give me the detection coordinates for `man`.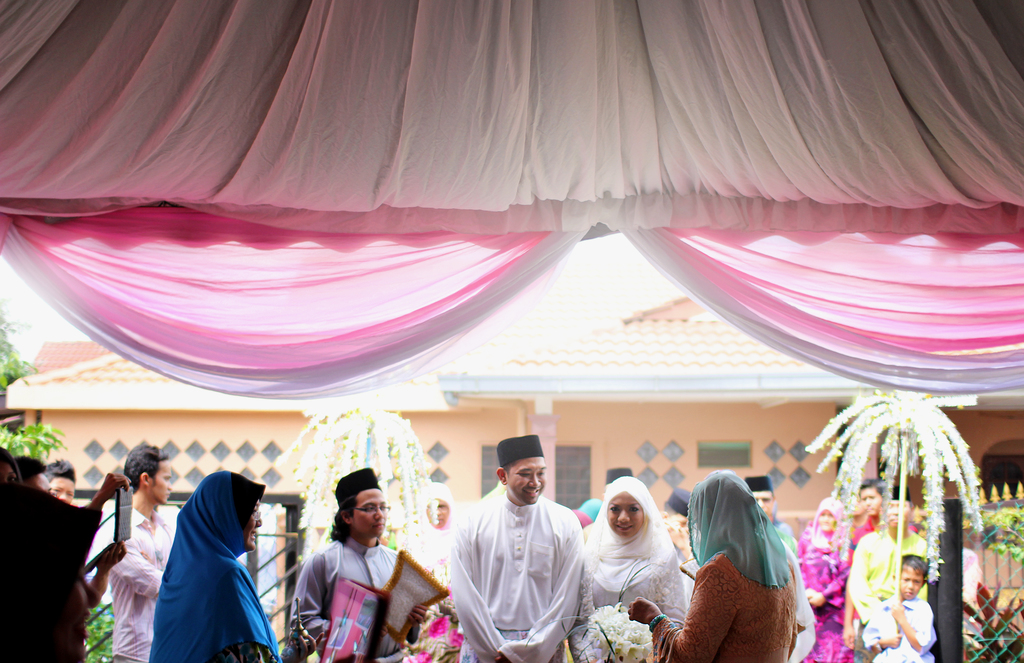
103,445,182,662.
